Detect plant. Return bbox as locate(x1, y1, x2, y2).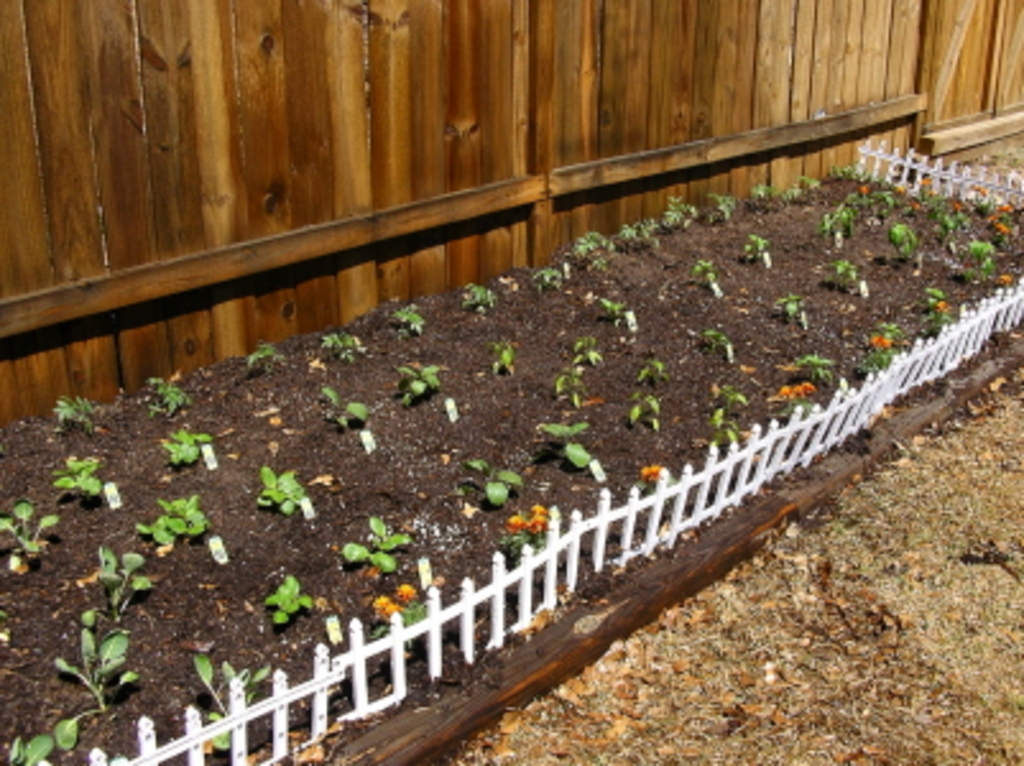
locate(549, 350, 592, 401).
